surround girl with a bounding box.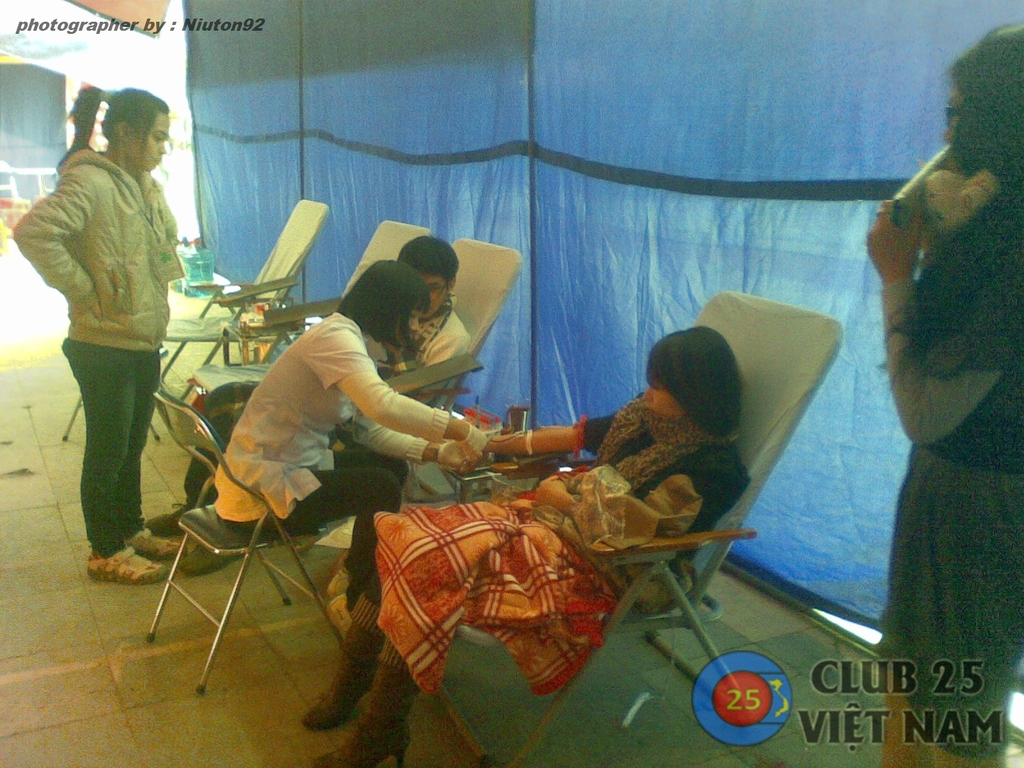
{"left": 307, "top": 323, "right": 751, "bottom": 767}.
